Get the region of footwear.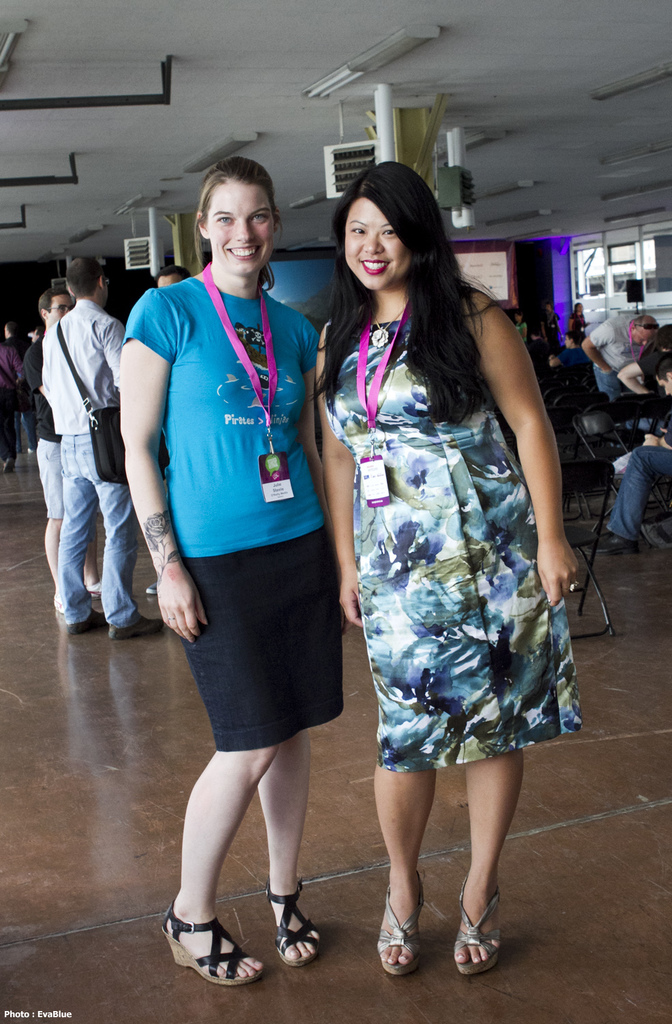
detection(583, 534, 637, 553).
